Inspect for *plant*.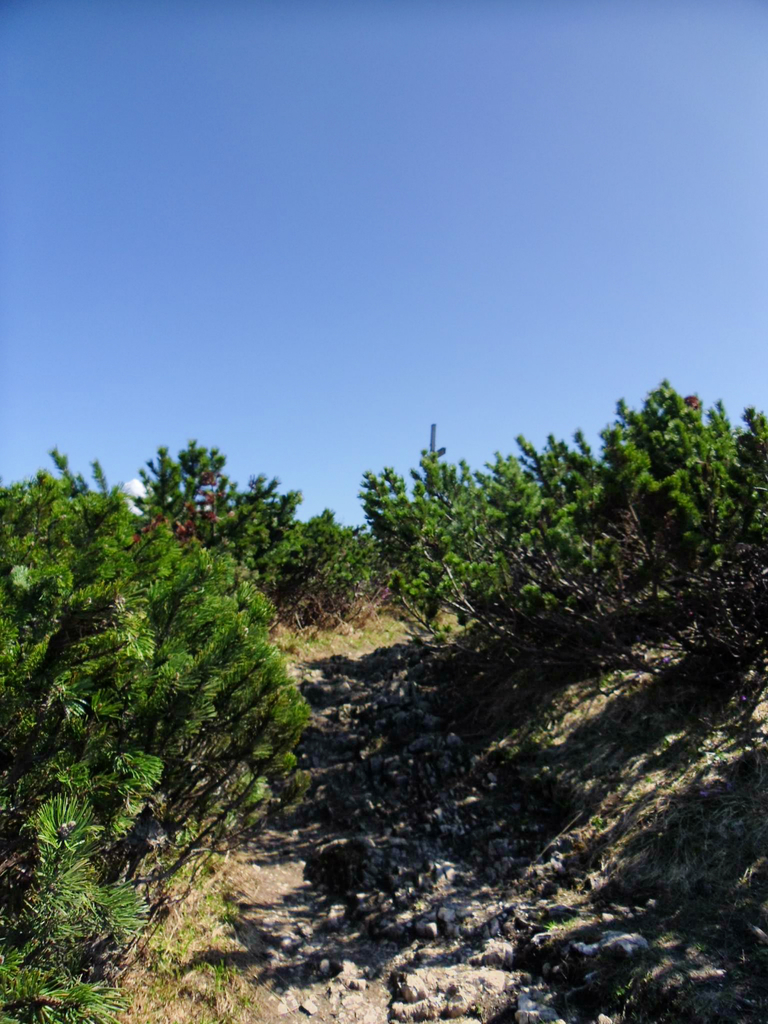
Inspection: x1=340 y1=511 x2=385 y2=596.
